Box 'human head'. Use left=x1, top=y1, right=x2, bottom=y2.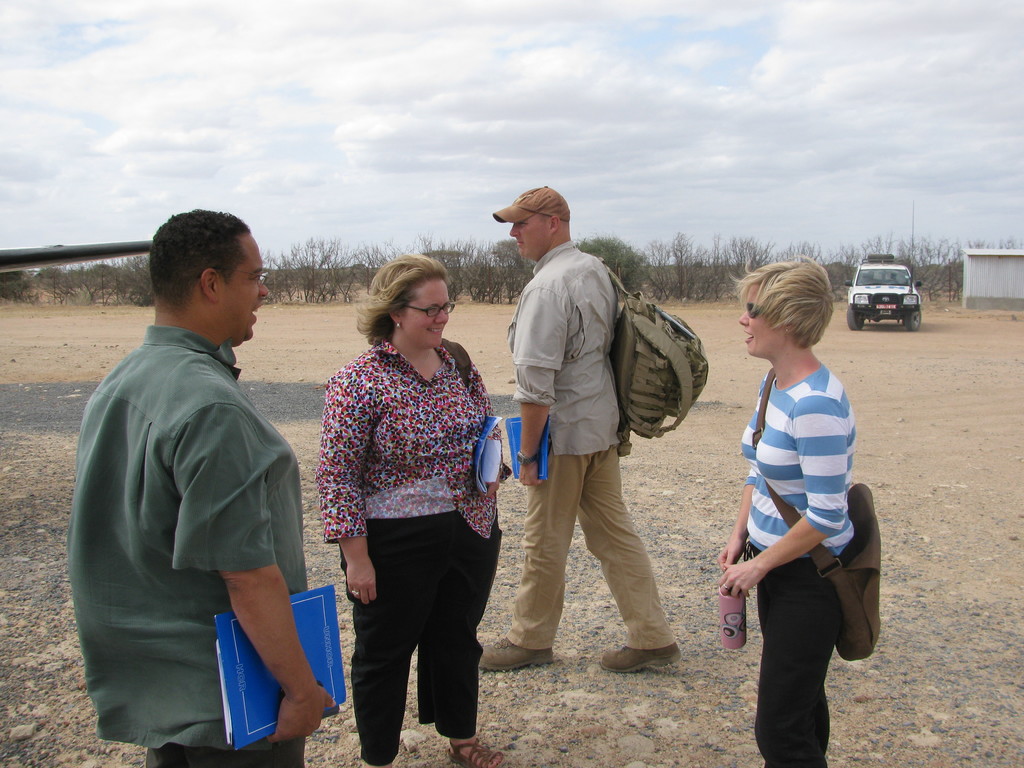
left=367, top=250, right=452, bottom=352.
